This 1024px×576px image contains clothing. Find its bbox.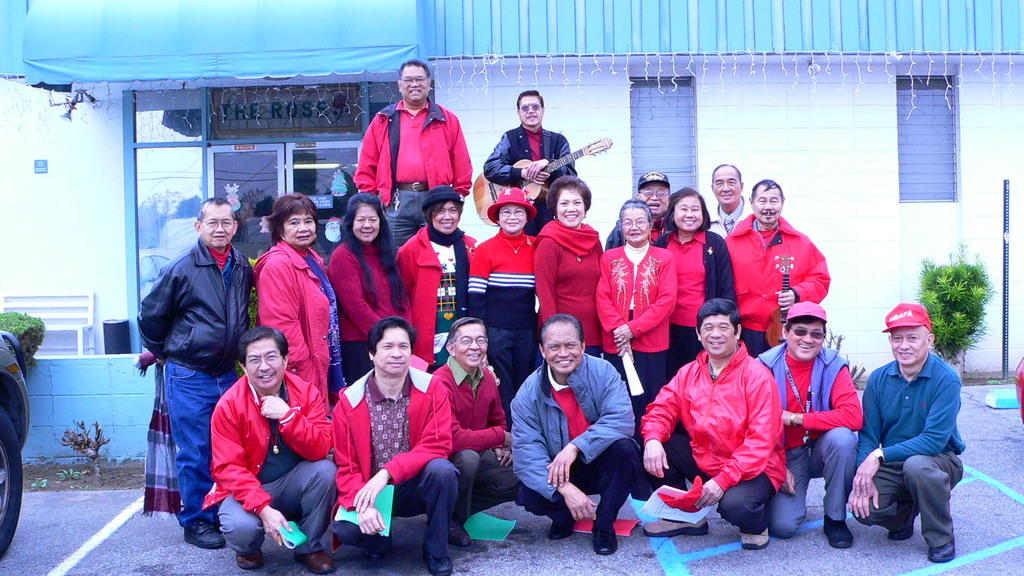
(left=646, top=225, right=737, bottom=378).
